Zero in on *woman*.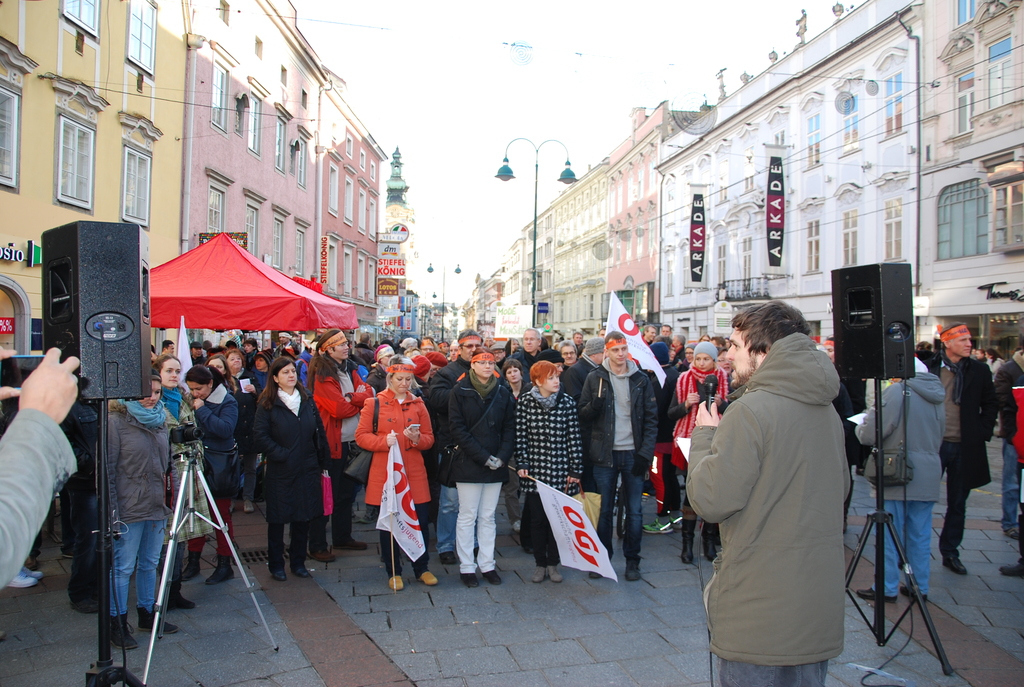
Zeroed in: <bbox>184, 362, 244, 583</bbox>.
